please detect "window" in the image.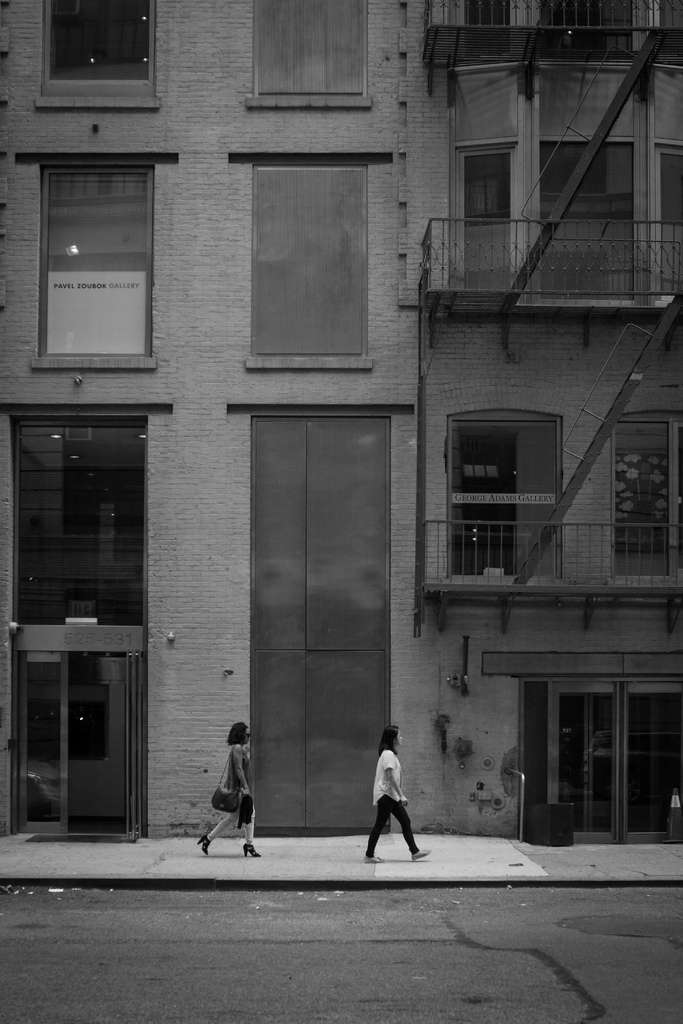
bbox(251, 0, 368, 97).
